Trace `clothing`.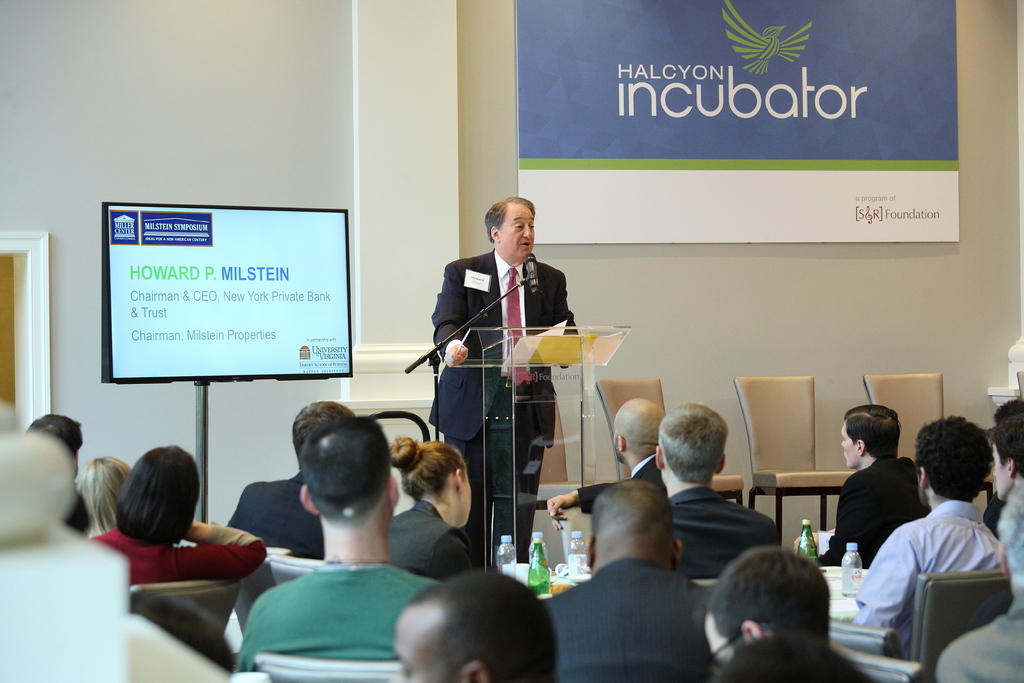
Traced to (x1=850, y1=502, x2=999, y2=649).
